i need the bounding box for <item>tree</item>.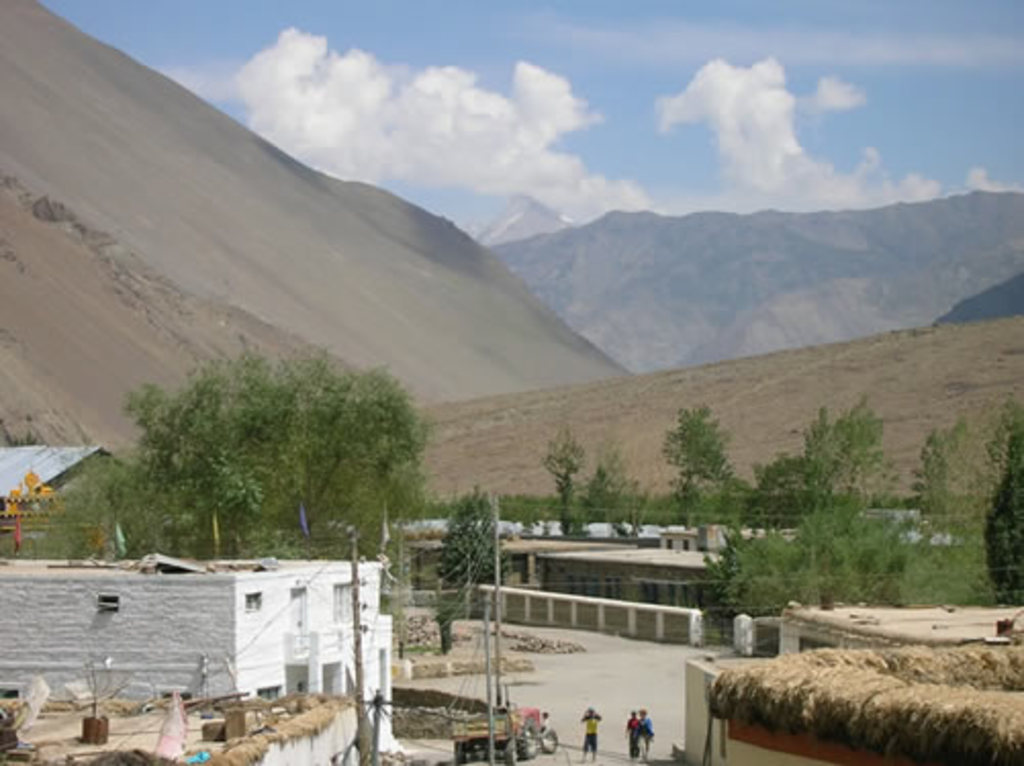
Here it is: (x1=125, y1=333, x2=441, y2=572).
